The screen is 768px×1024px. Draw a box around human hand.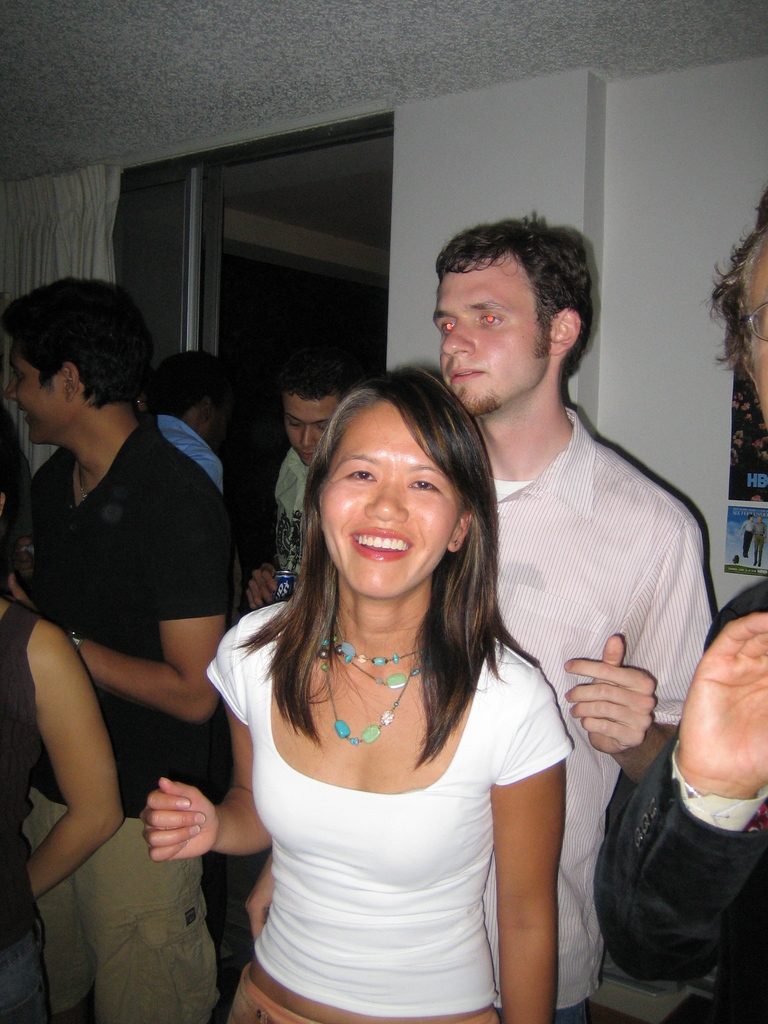
select_region(2, 573, 35, 615).
